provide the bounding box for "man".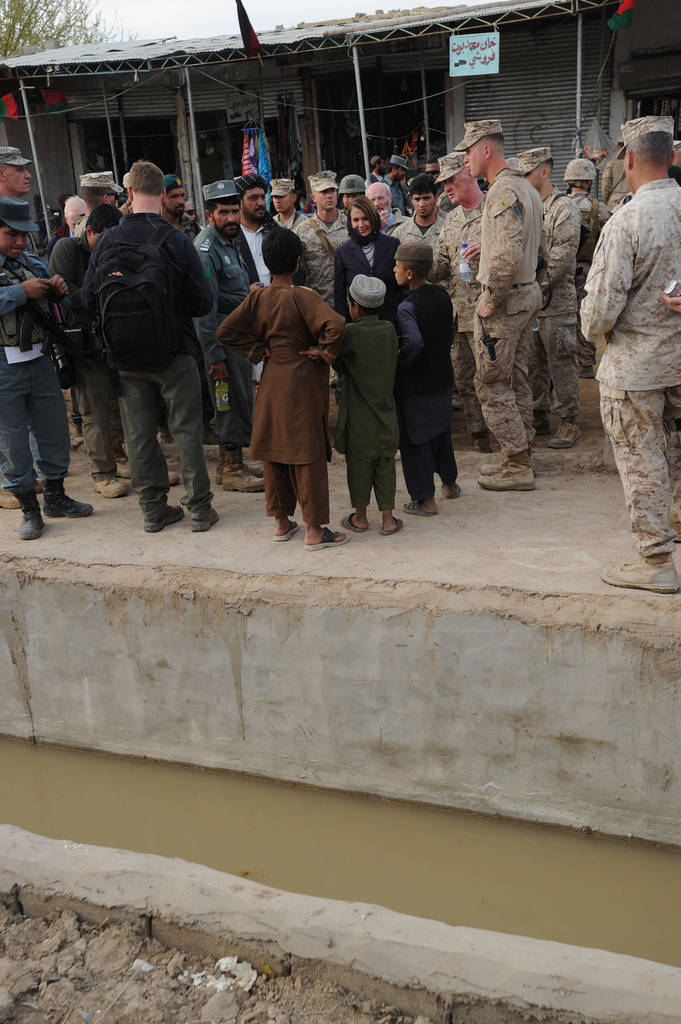
bbox=(576, 115, 680, 595).
